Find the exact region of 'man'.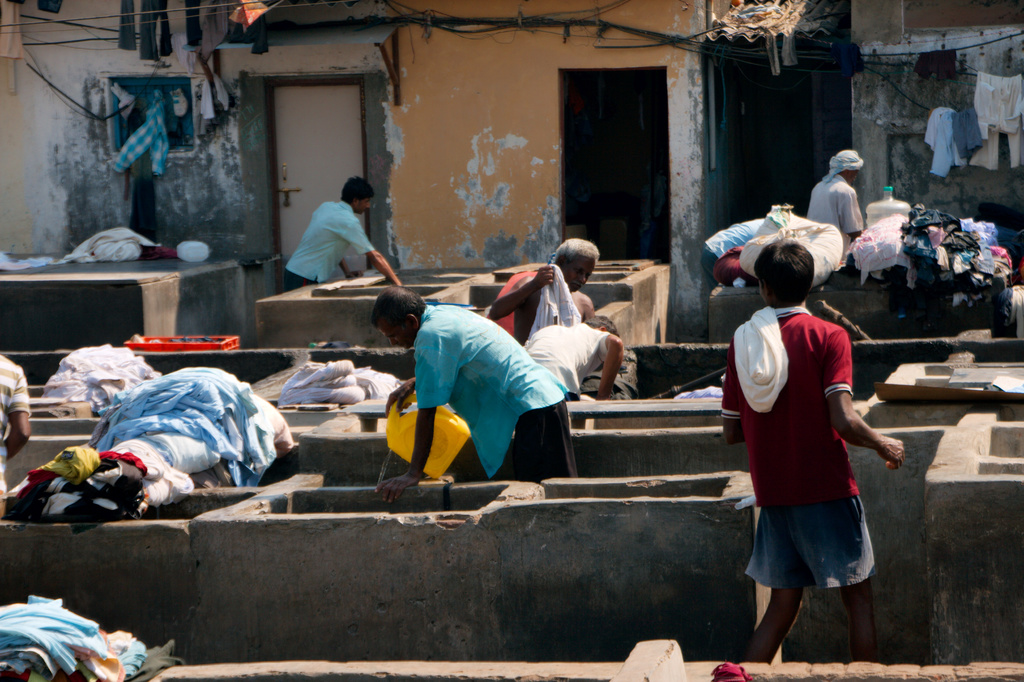
Exact region: crop(727, 240, 906, 654).
